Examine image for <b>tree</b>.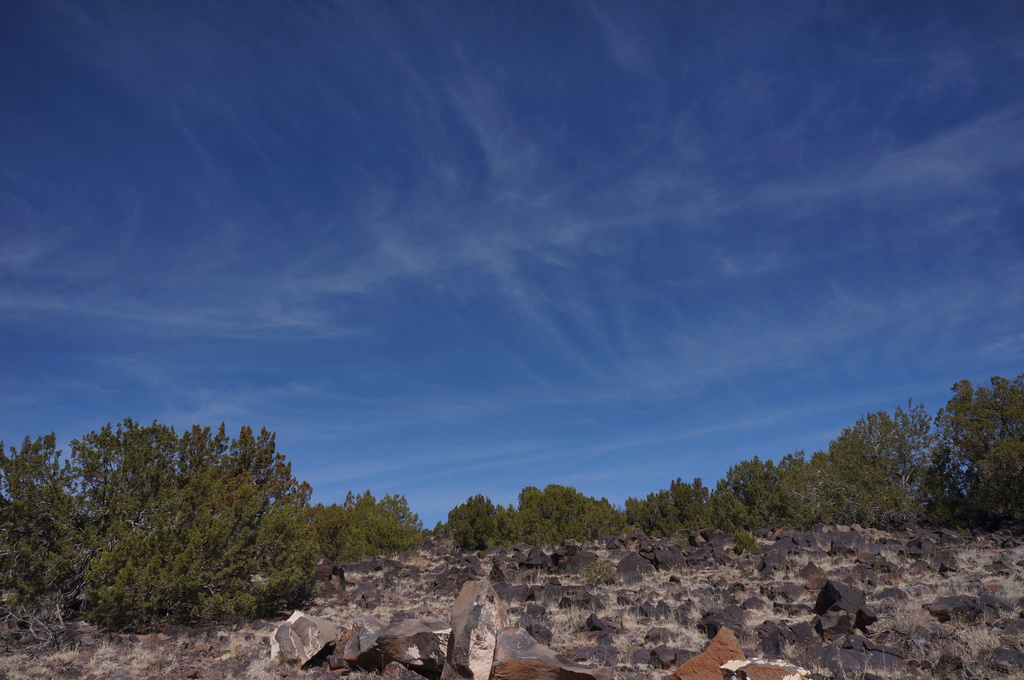
Examination result: {"left": 790, "top": 402, "right": 931, "bottom": 539}.
